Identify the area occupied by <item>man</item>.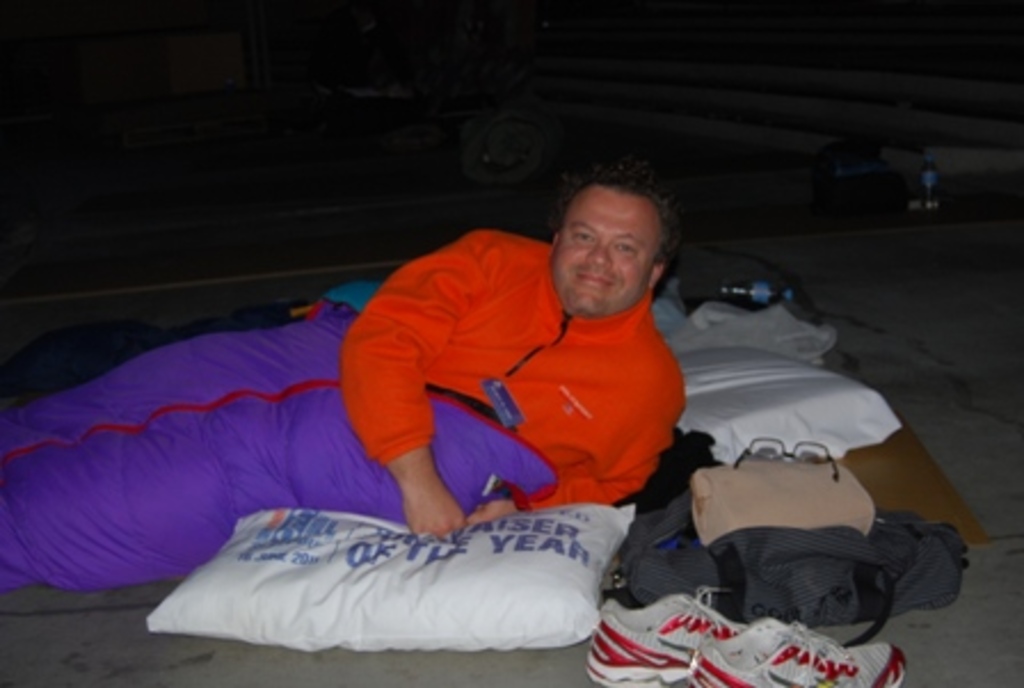
Area: 343:167:681:544.
